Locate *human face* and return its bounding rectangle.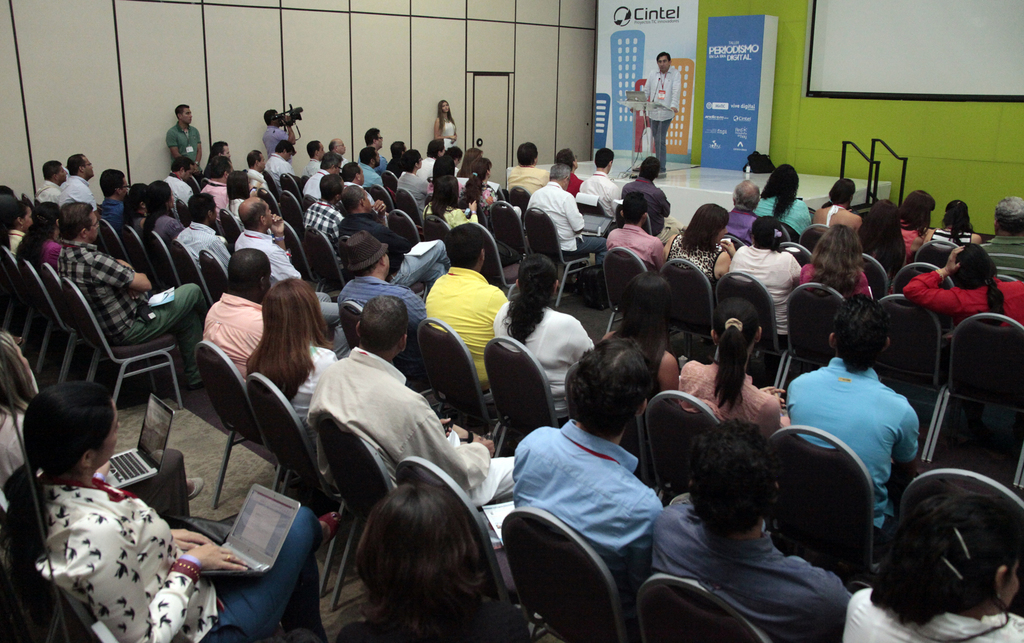
{"x1": 274, "y1": 113, "x2": 282, "y2": 125}.
